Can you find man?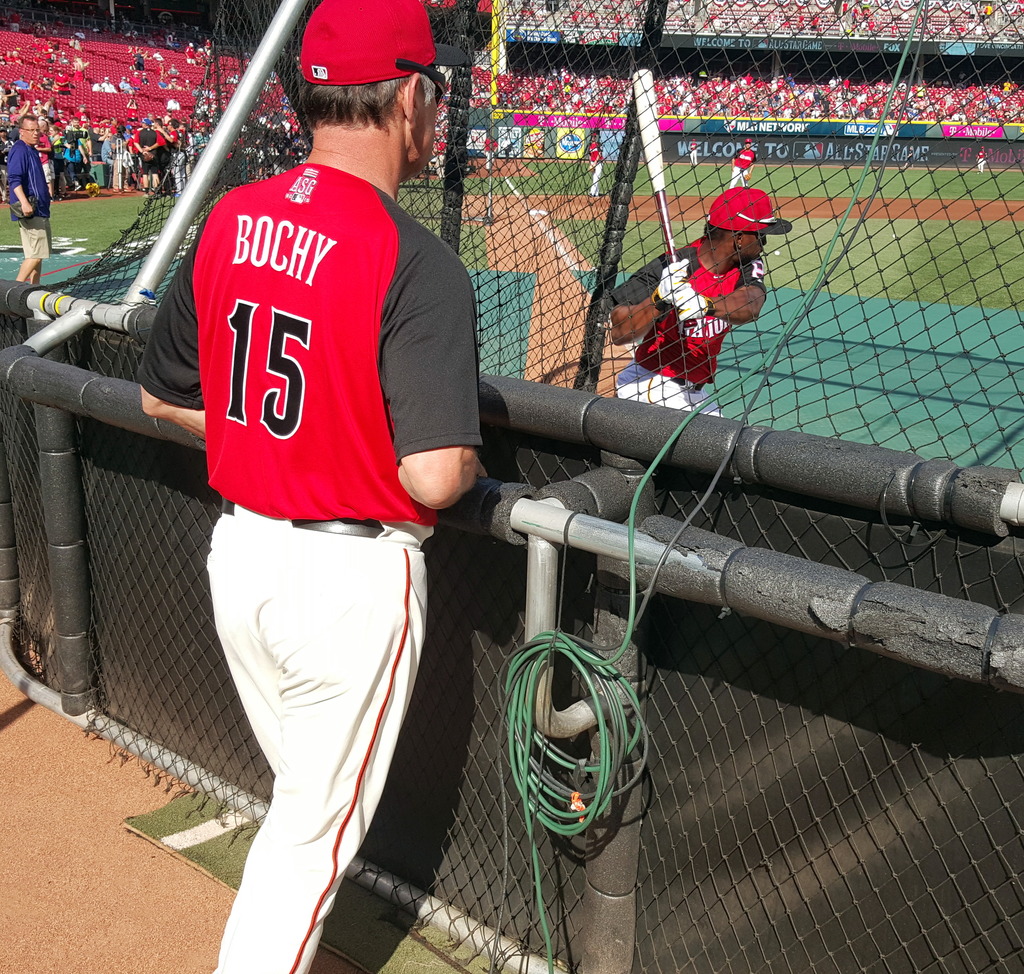
Yes, bounding box: l=51, t=66, r=72, b=94.
